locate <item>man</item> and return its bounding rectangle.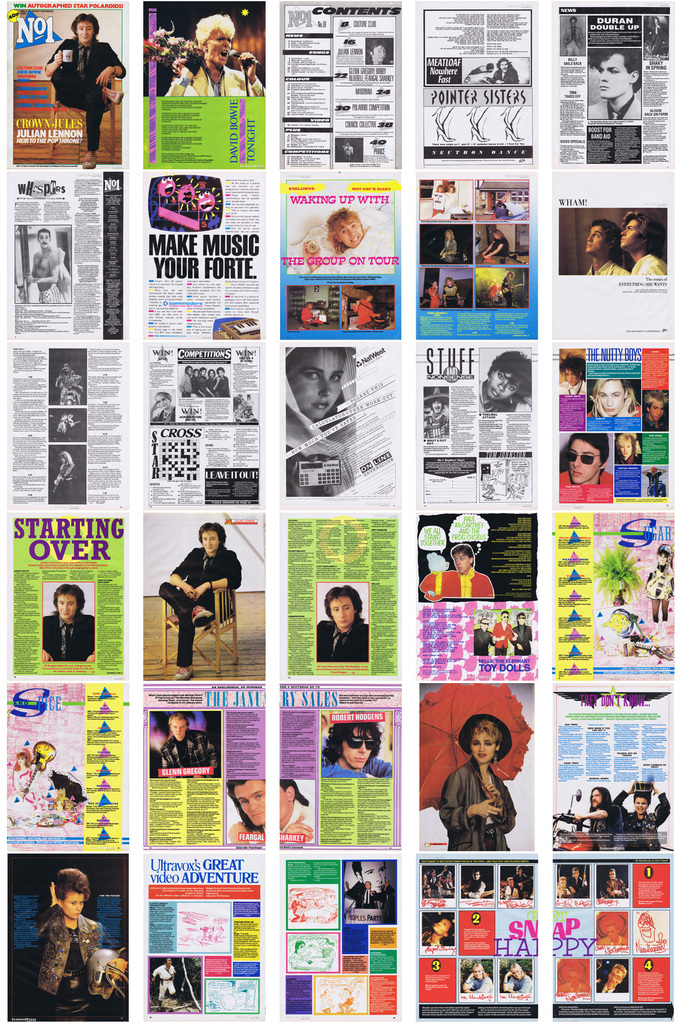
box(574, 785, 624, 855).
